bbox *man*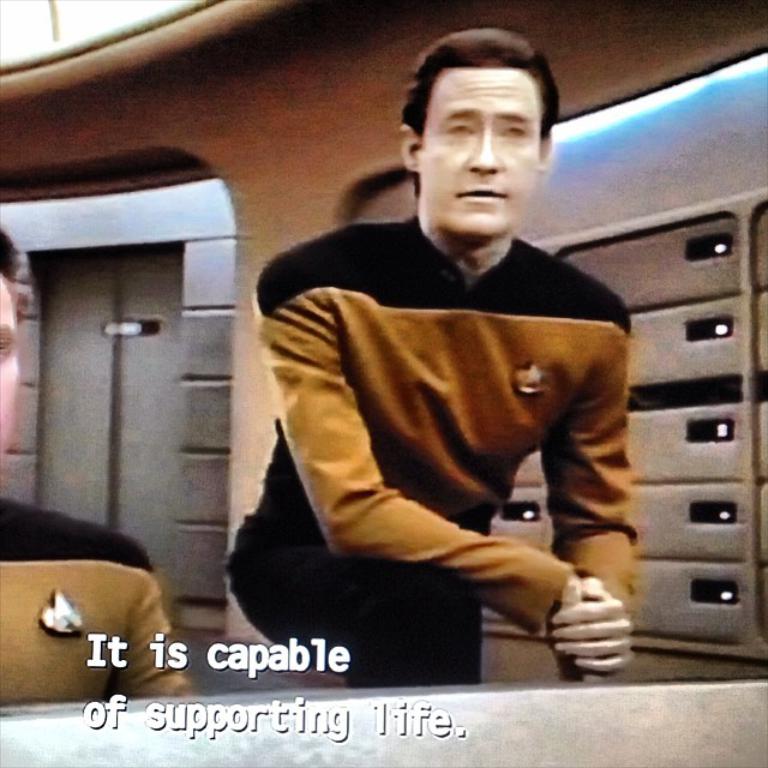
0, 221, 184, 710
